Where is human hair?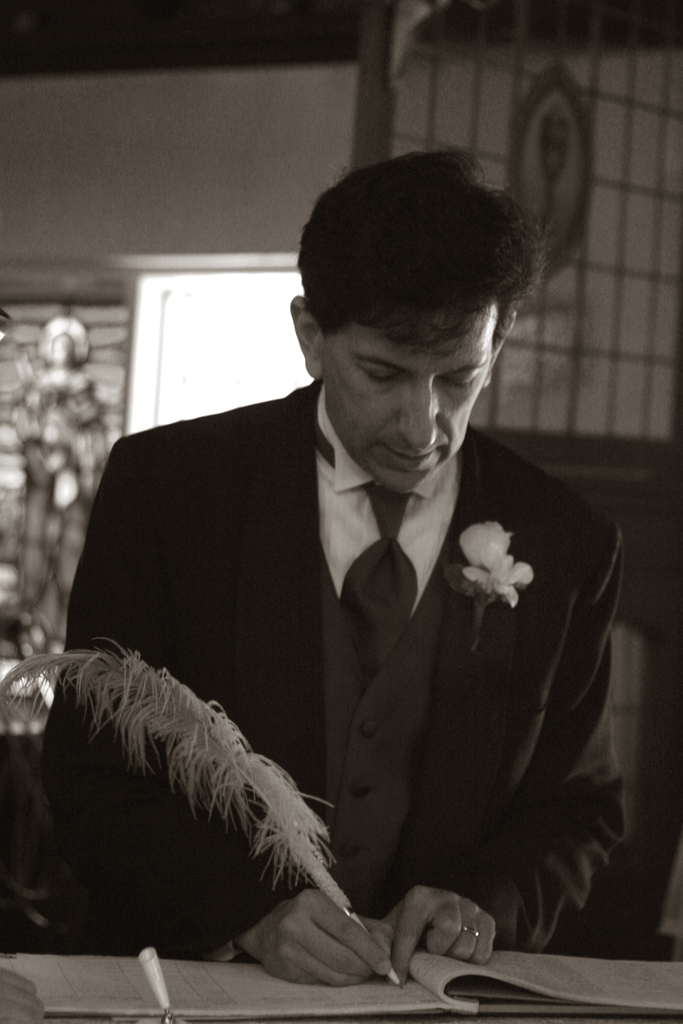
rect(300, 144, 536, 368).
